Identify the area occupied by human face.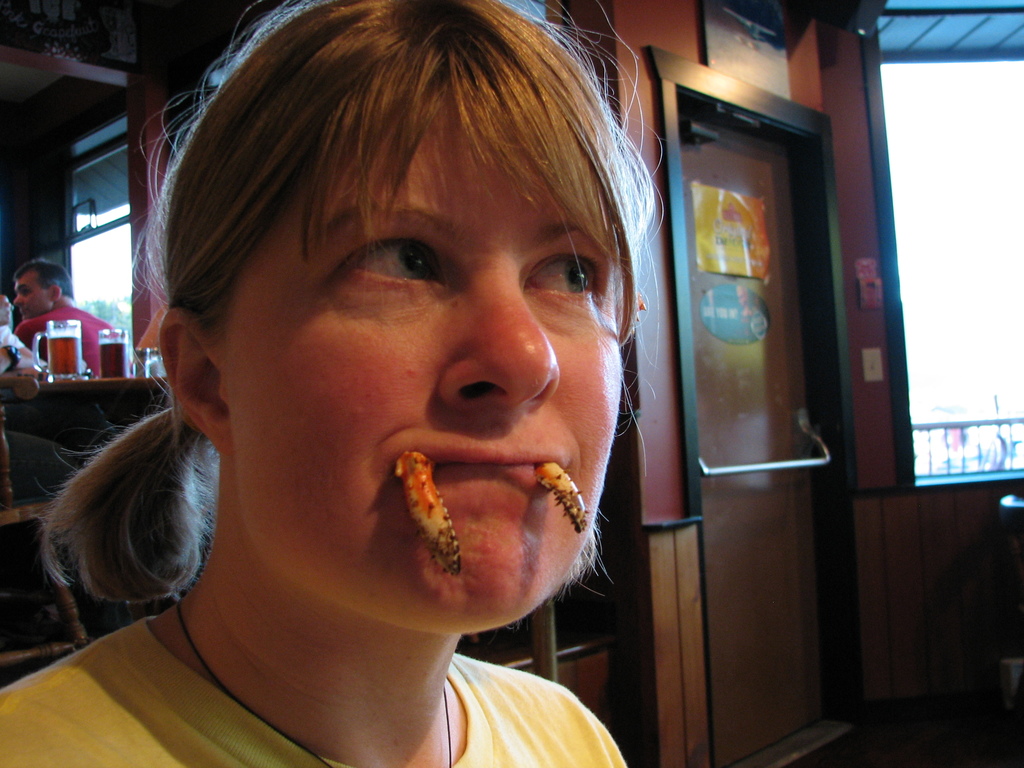
Area: bbox=[14, 269, 51, 325].
